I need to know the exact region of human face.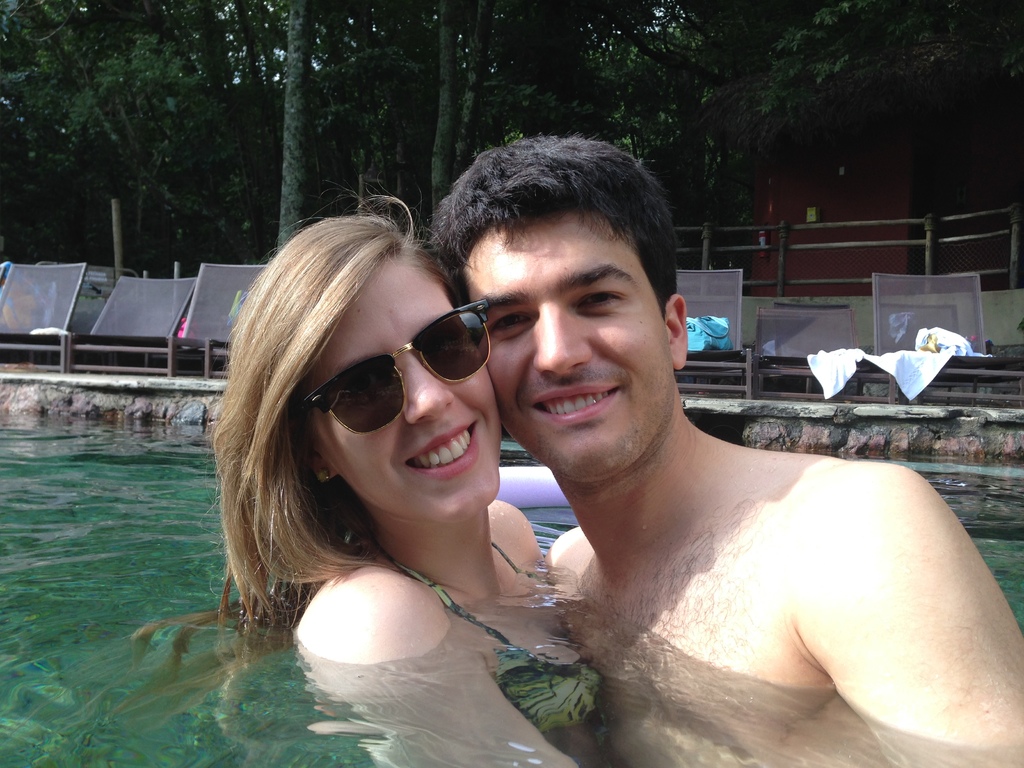
Region: [289,238,502,532].
